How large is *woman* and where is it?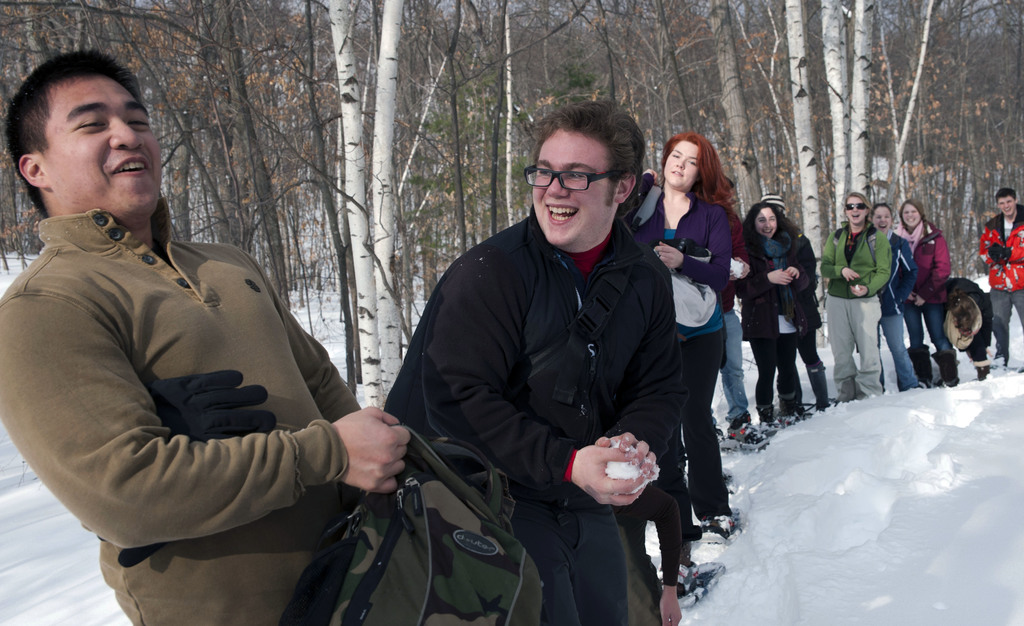
Bounding box: bbox=(858, 193, 926, 399).
